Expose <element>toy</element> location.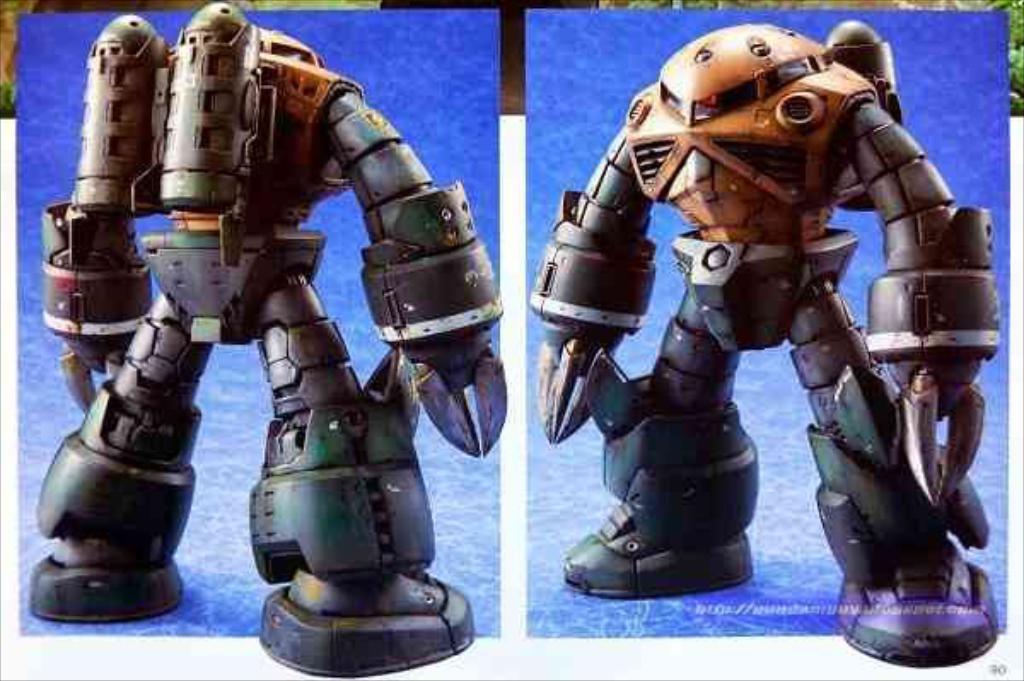
Exposed at (524,14,1002,678).
